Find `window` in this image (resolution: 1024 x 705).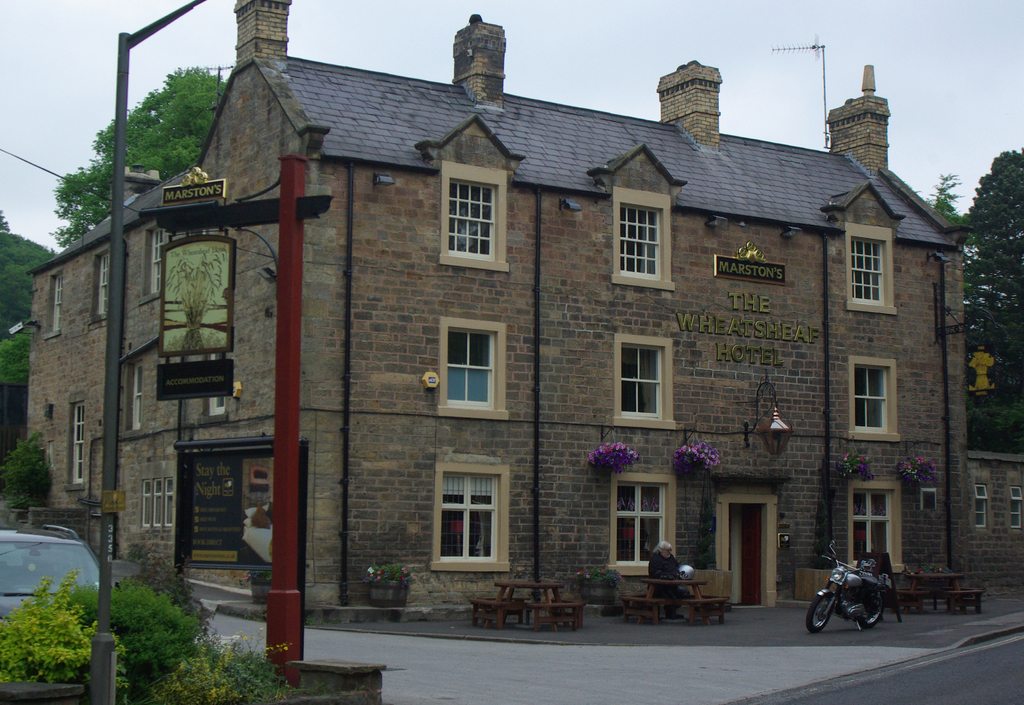
[845, 221, 901, 315].
